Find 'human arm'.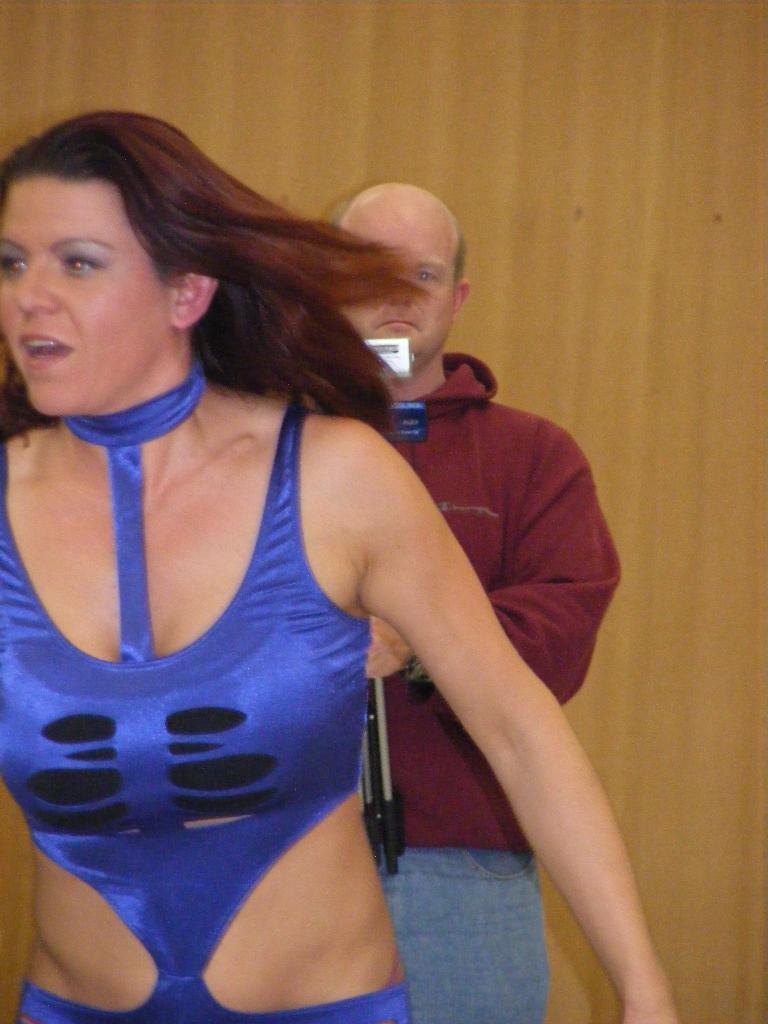
bbox=[366, 429, 620, 709].
